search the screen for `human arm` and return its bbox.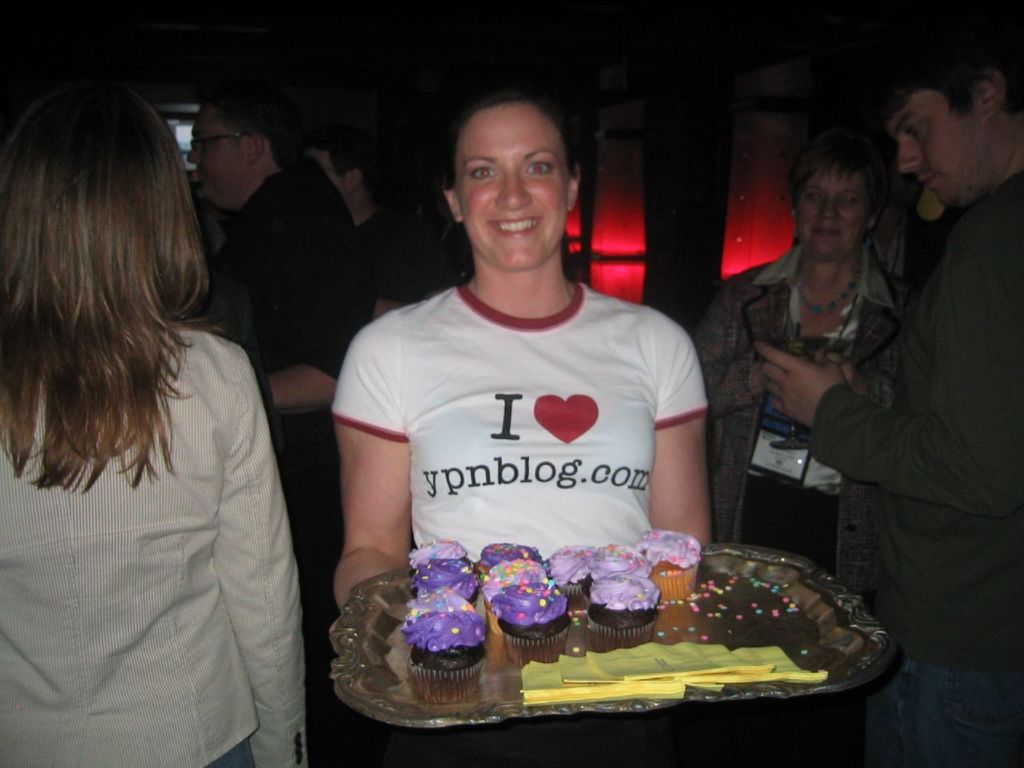
Found: [left=754, top=202, right=1023, bottom=521].
